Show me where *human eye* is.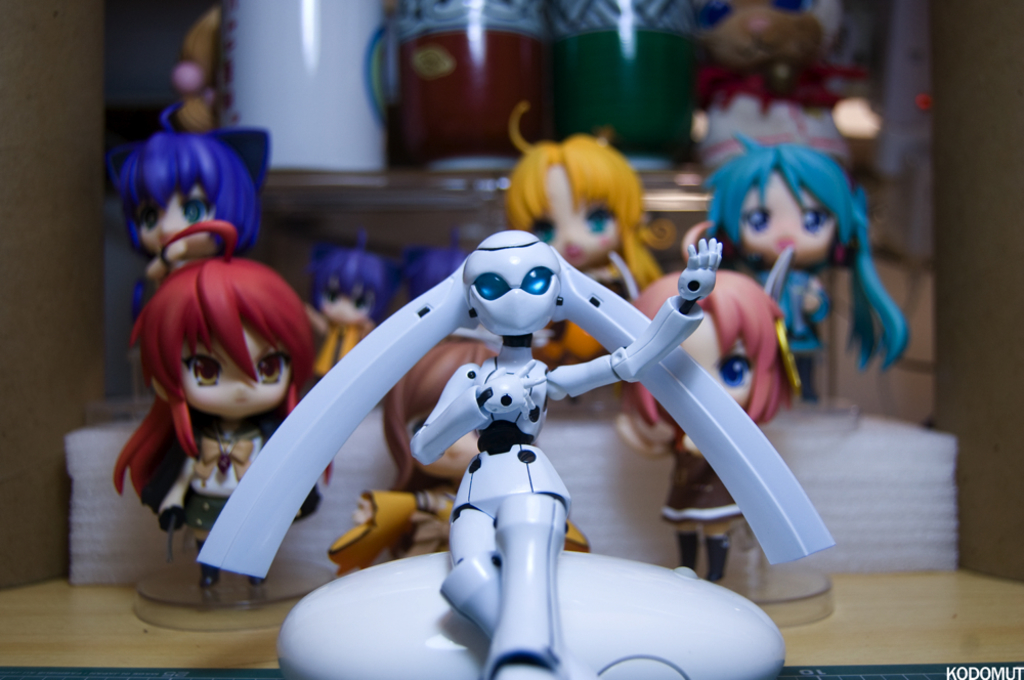
*human eye* is at rect(527, 213, 553, 245).
